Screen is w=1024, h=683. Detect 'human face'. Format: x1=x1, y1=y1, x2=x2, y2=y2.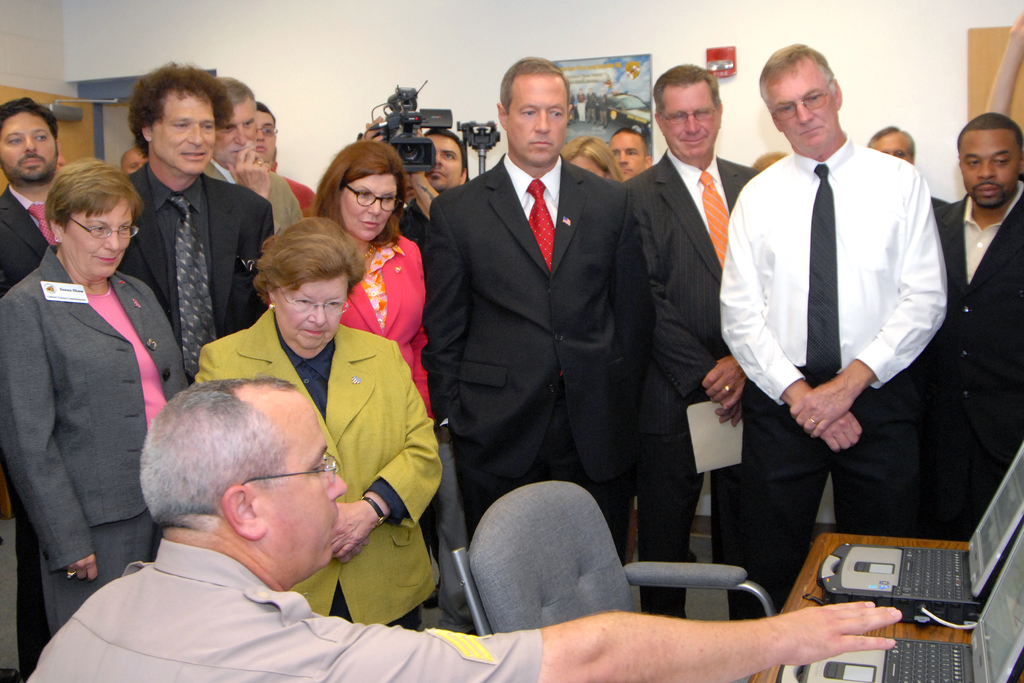
x1=661, y1=88, x2=719, y2=161.
